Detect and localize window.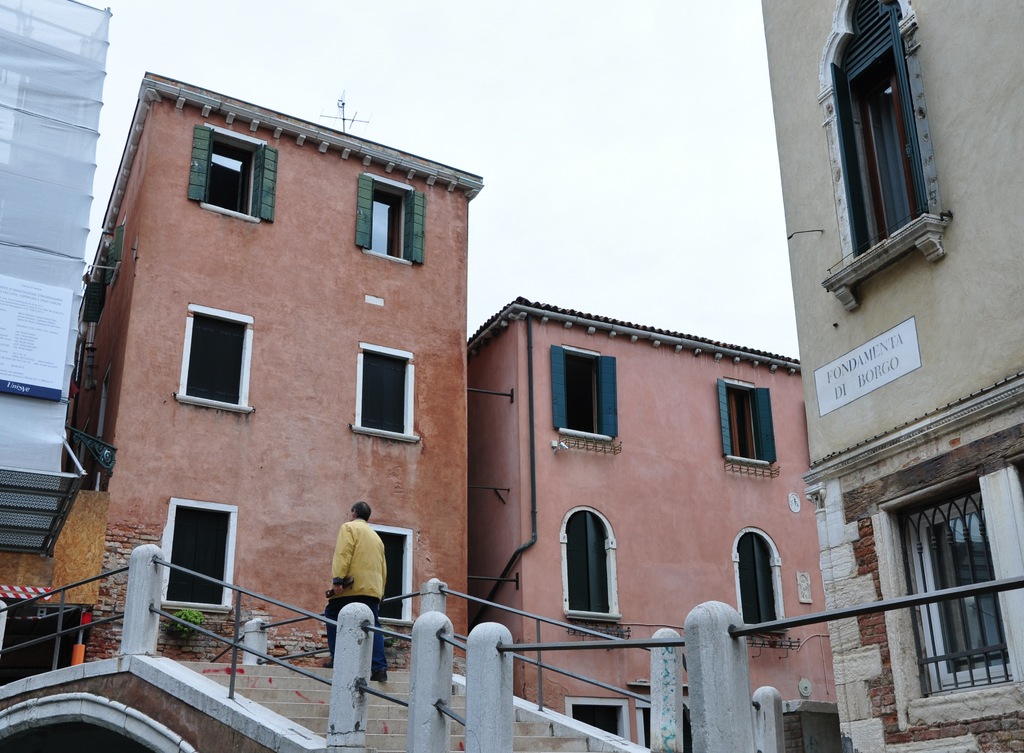
Localized at Rect(203, 136, 260, 221).
